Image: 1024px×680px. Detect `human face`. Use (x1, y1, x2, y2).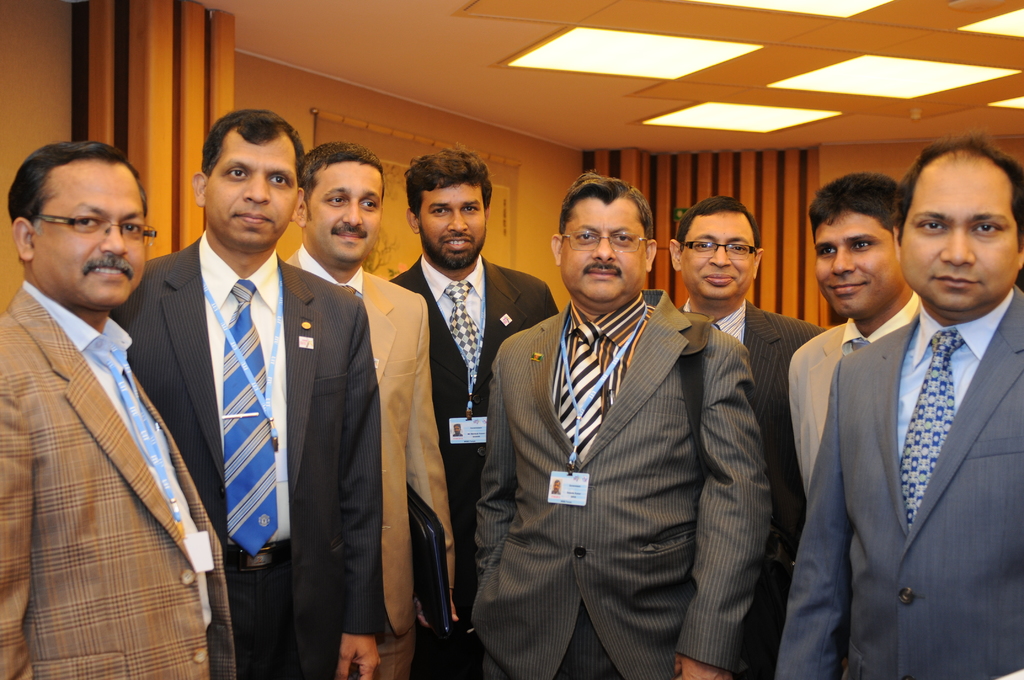
(900, 186, 1017, 310).
